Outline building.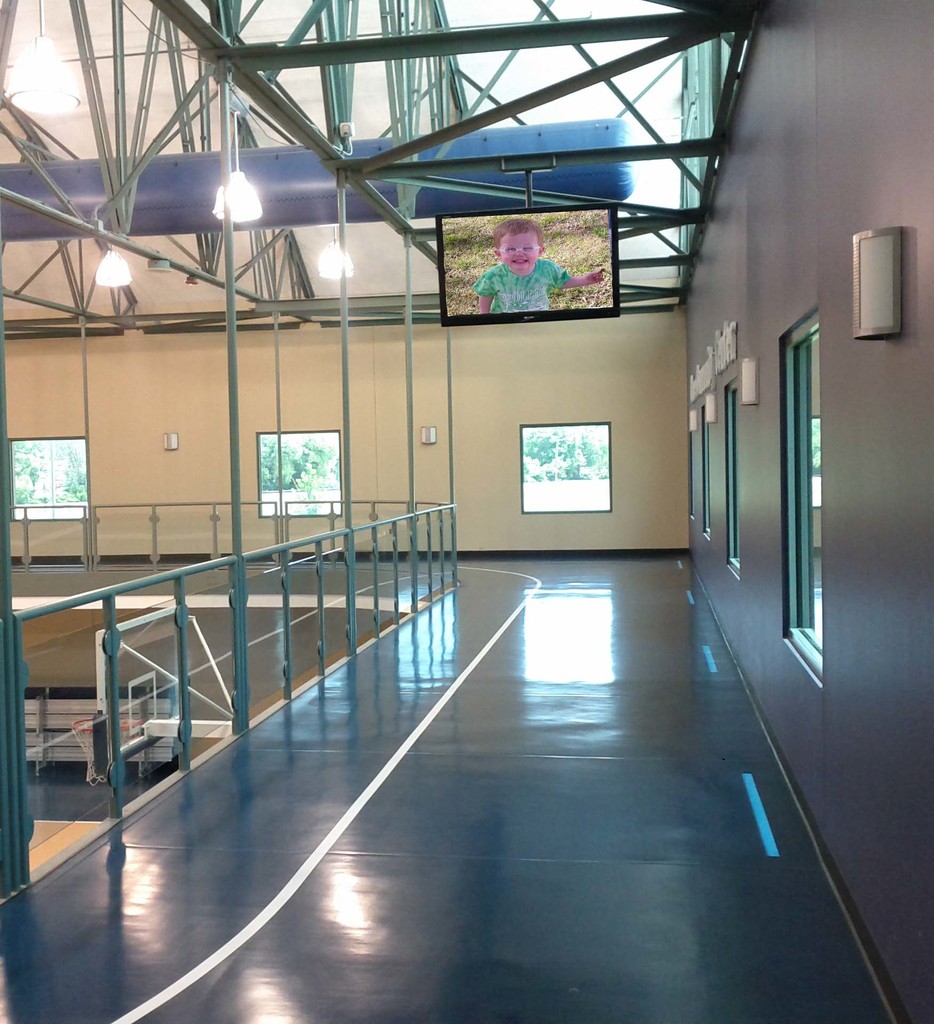
Outline: [left=0, top=0, right=933, bottom=1023].
